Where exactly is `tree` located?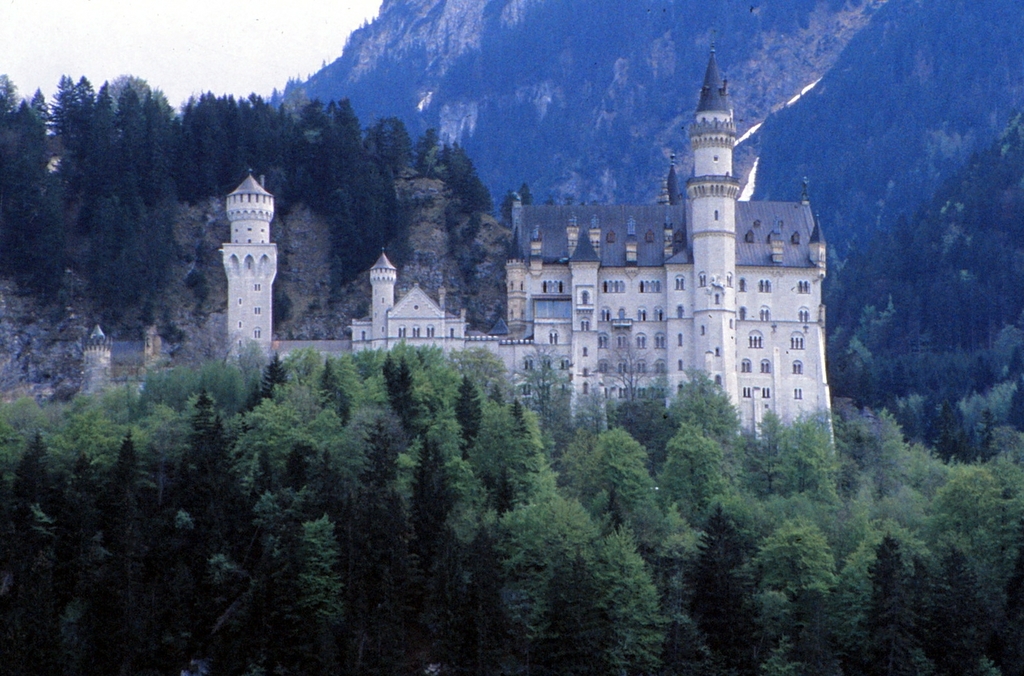
Its bounding box is Rect(743, 510, 842, 674).
